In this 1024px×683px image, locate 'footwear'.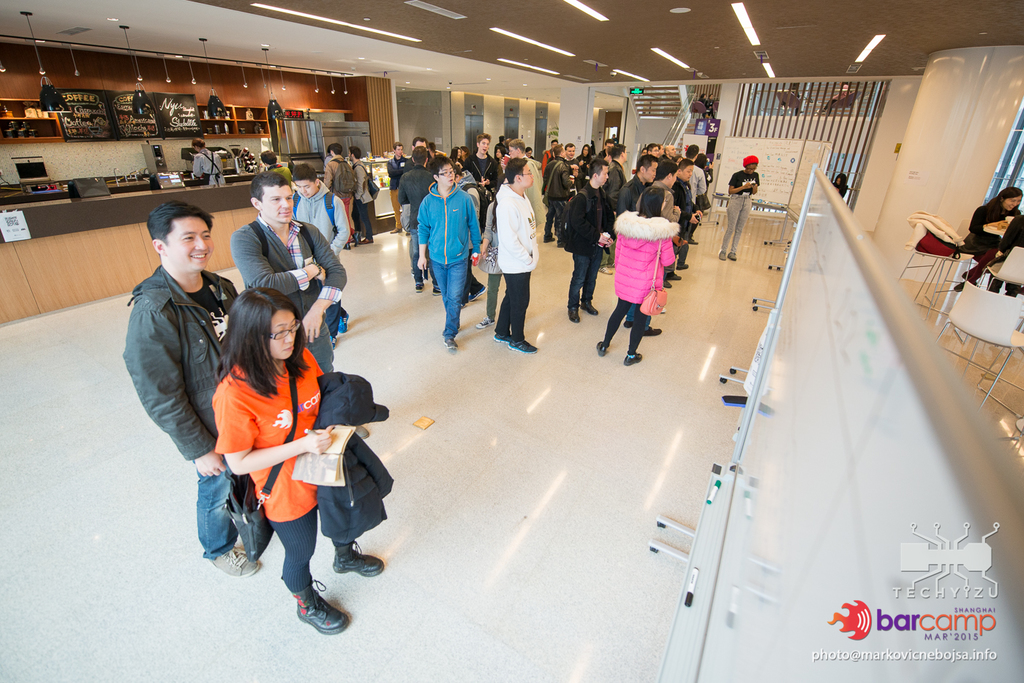
Bounding box: locate(266, 567, 341, 637).
